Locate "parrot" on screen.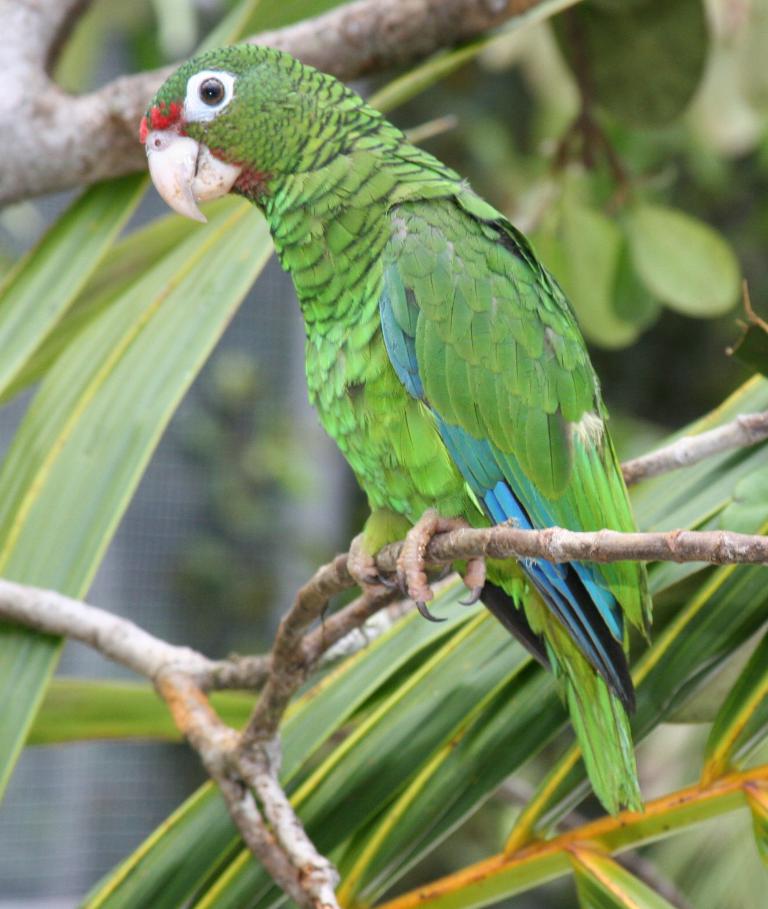
On screen at bbox=(128, 38, 657, 829).
